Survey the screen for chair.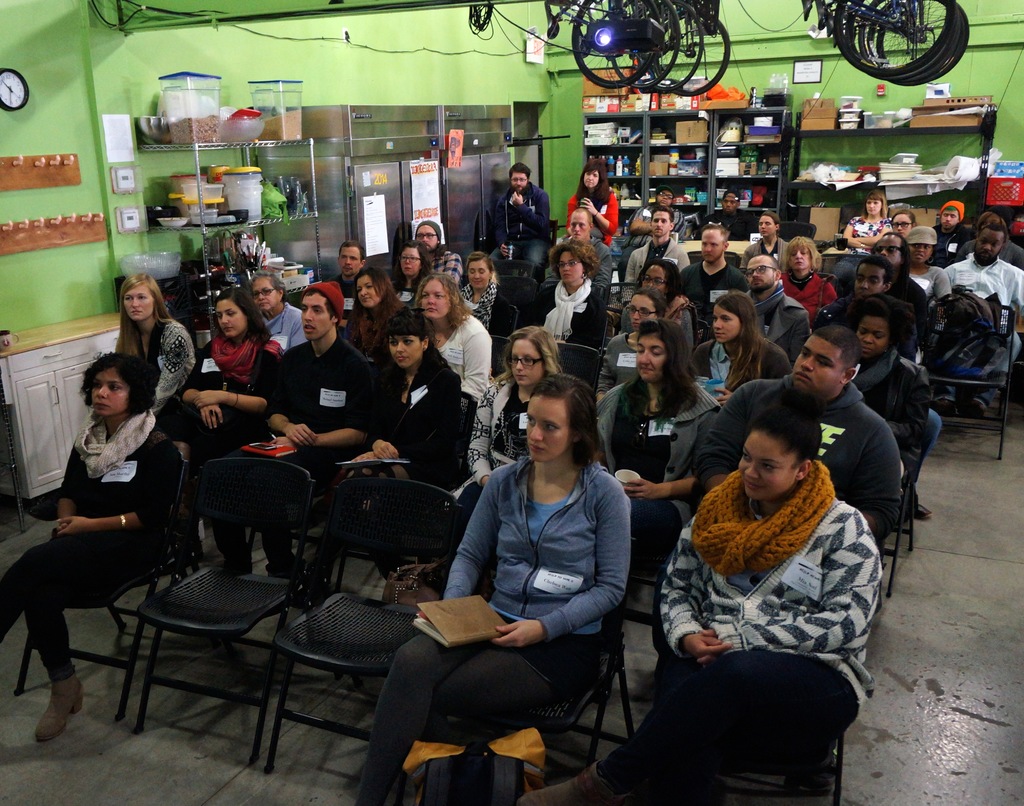
Survey found: 104:490:296:777.
